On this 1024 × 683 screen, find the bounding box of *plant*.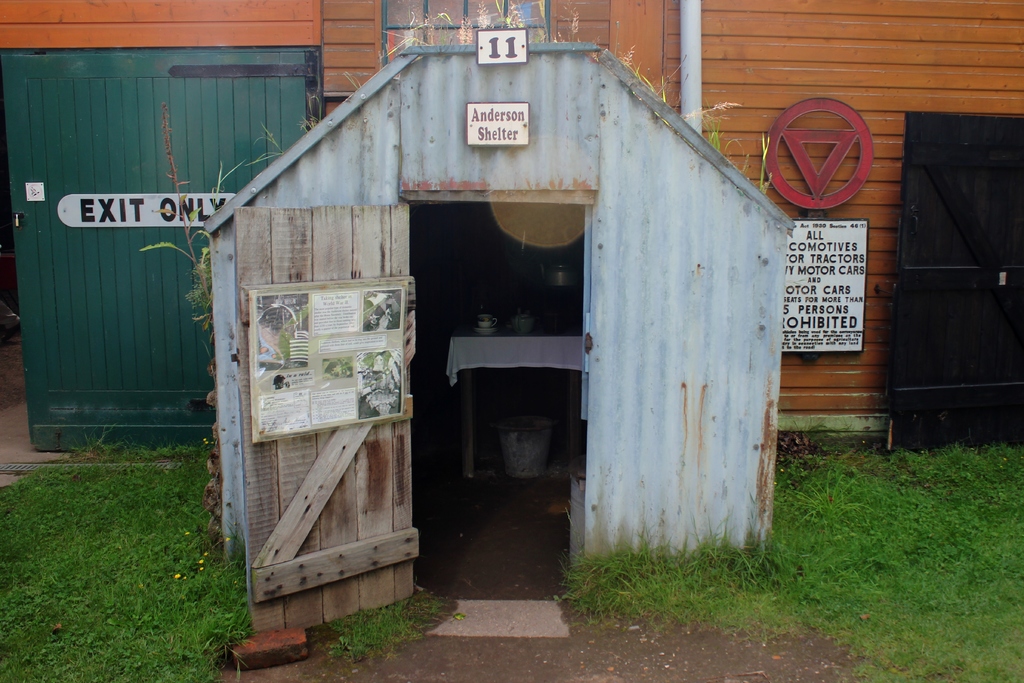
Bounding box: box(754, 128, 780, 201).
